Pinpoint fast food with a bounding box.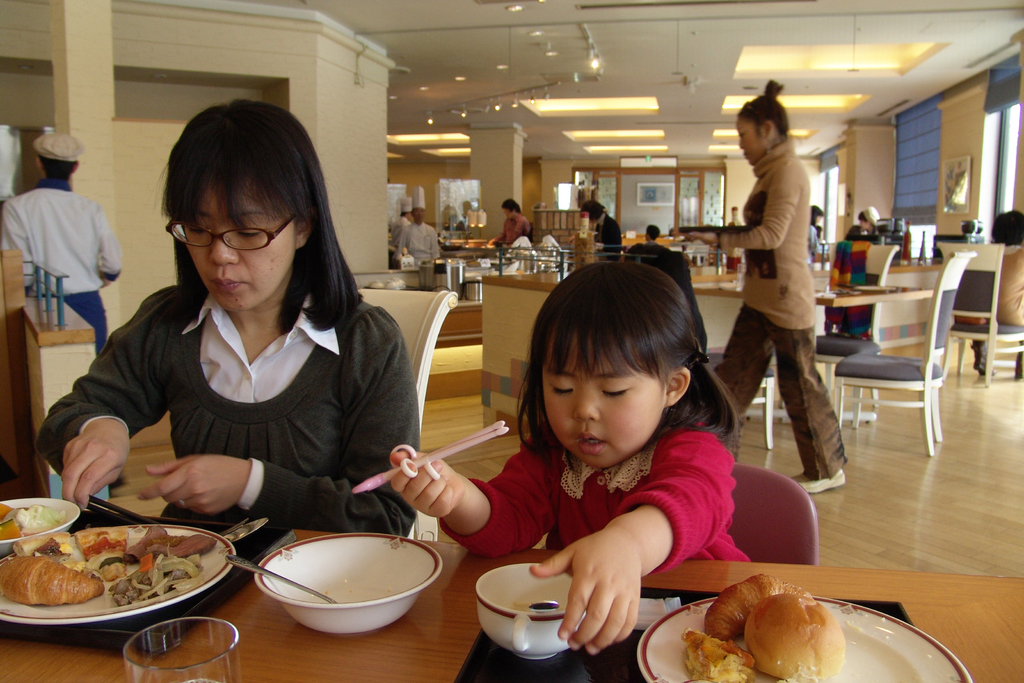
bbox=[684, 625, 762, 682].
